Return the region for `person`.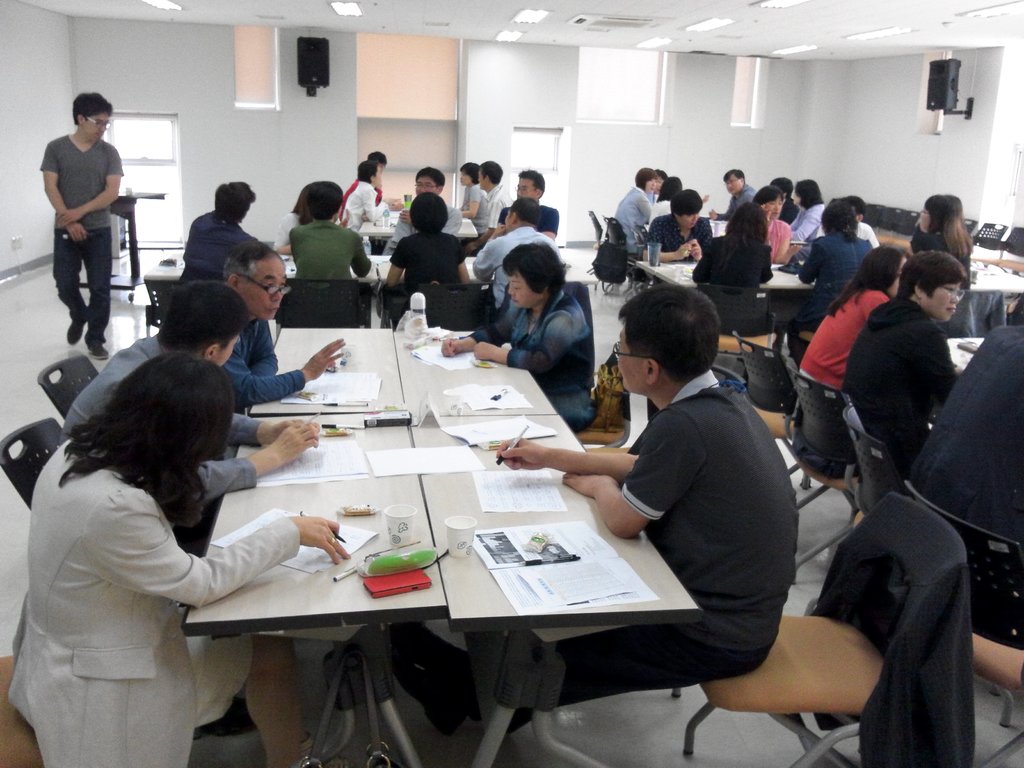
(x1=712, y1=163, x2=761, y2=225).
